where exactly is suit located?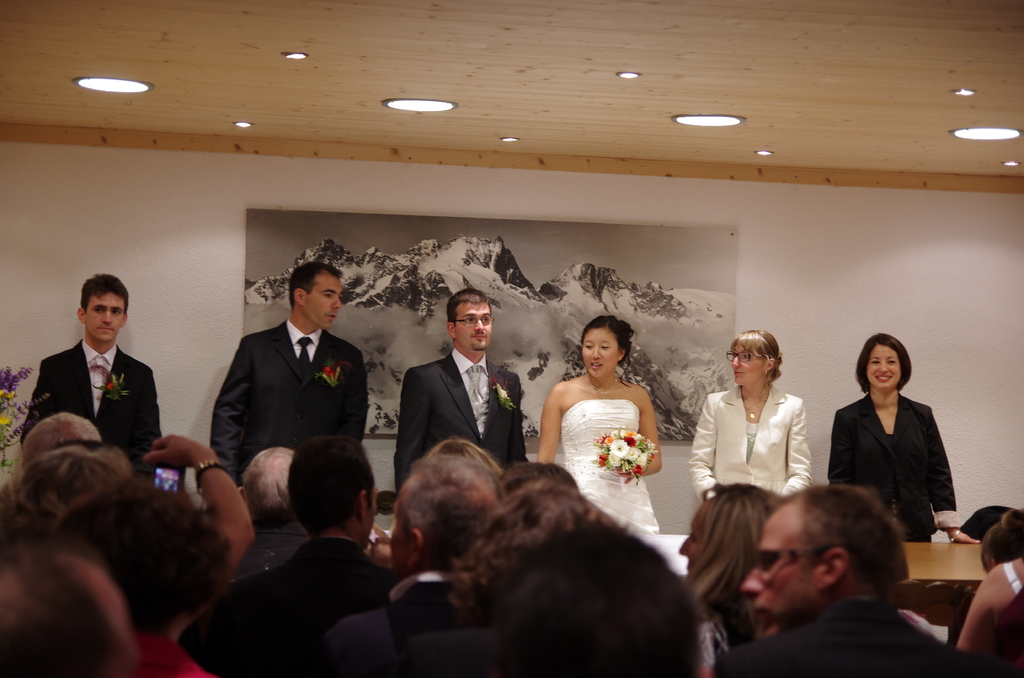
Its bounding box is box(193, 547, 397, 677).
